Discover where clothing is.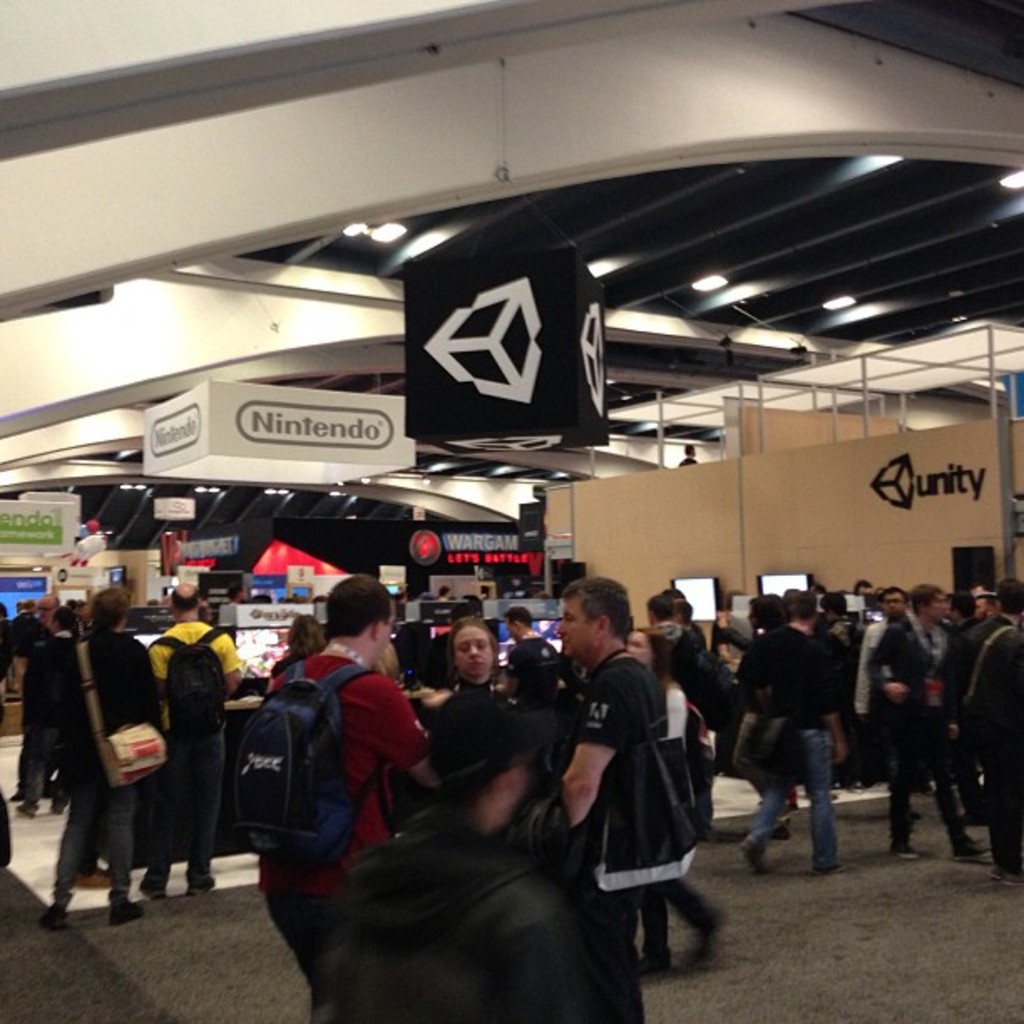
Discovered at bbox=(27, 594, 181, 929).
